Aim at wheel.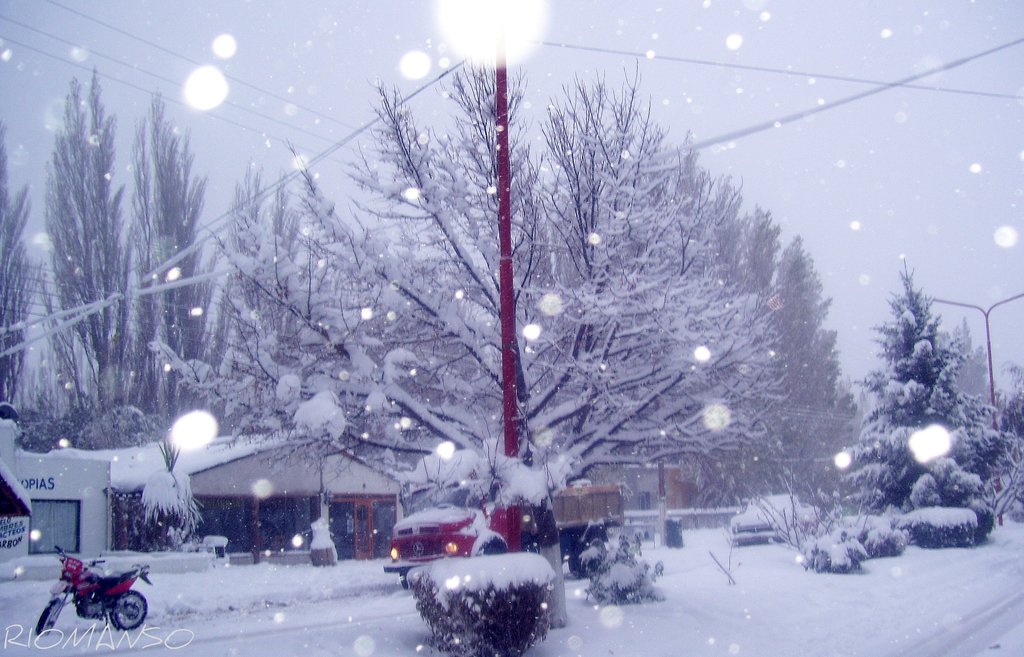
Aimed at left=113, top=592, right=147, bottom=633.
